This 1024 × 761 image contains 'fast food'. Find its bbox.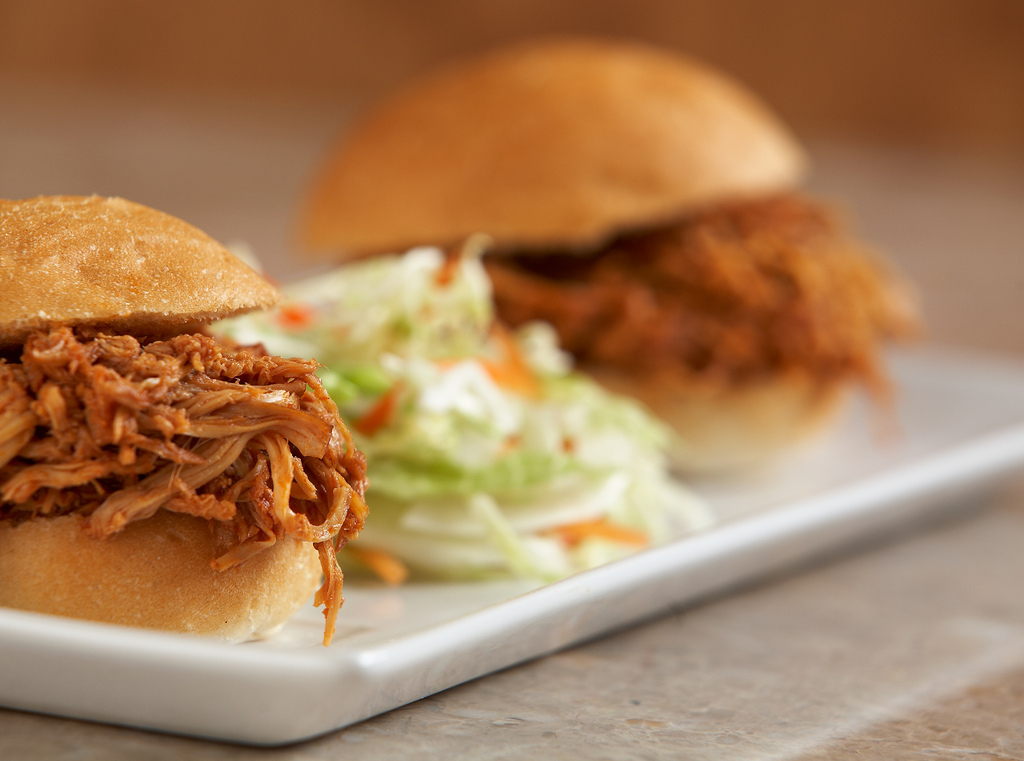
rect(293, 32, 918, 479).
